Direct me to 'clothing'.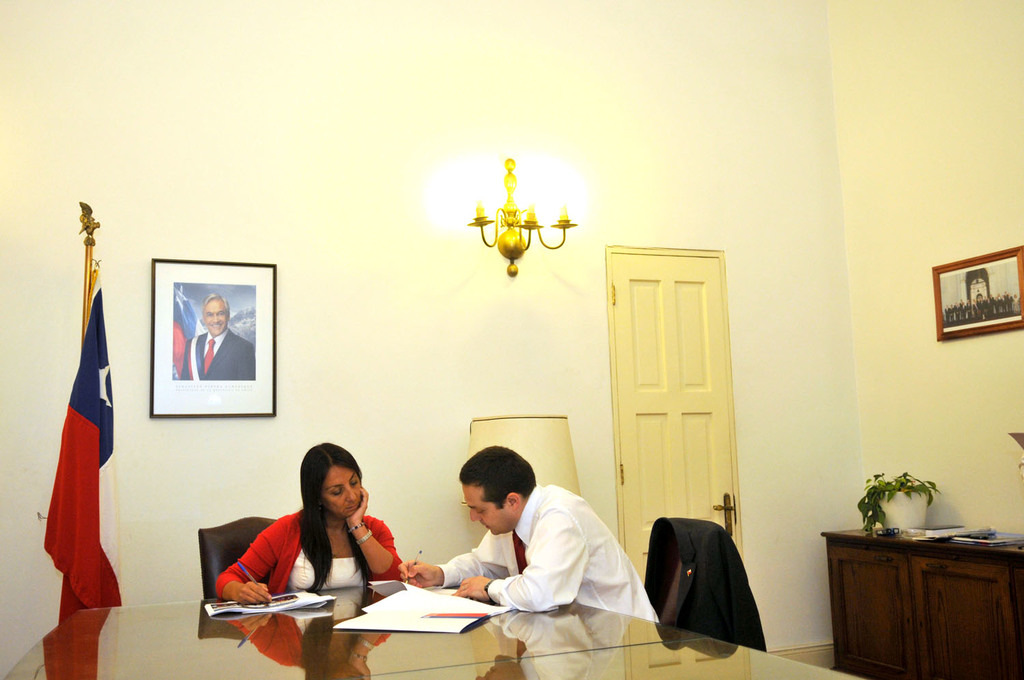
Direction: x1=453, y1=481, x2=664, y2=657.
